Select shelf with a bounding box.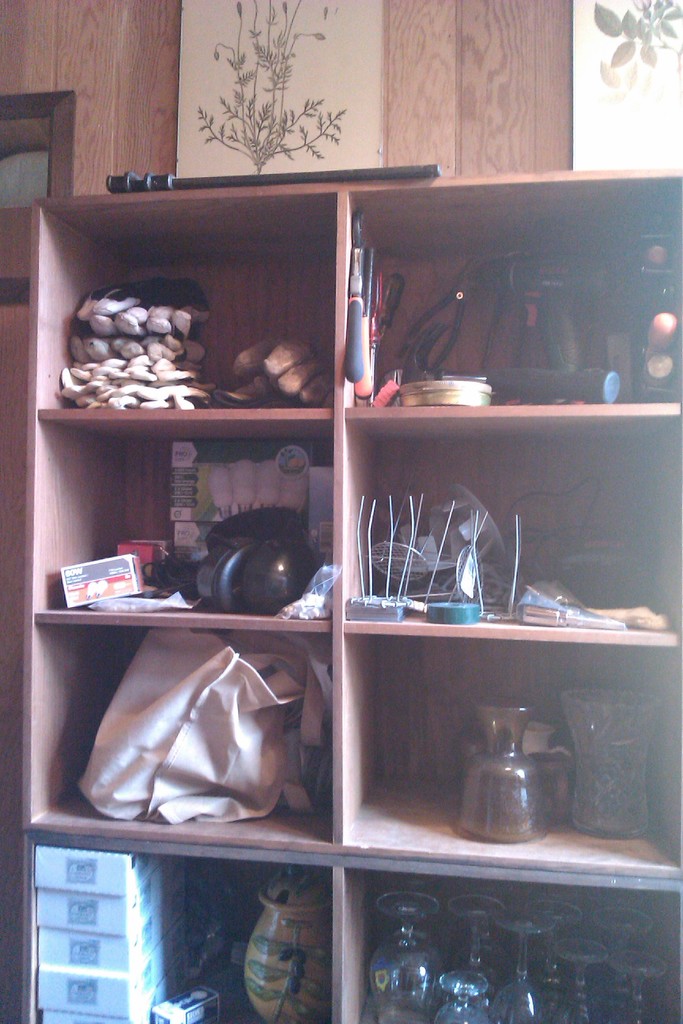
(344,175,682,414).
